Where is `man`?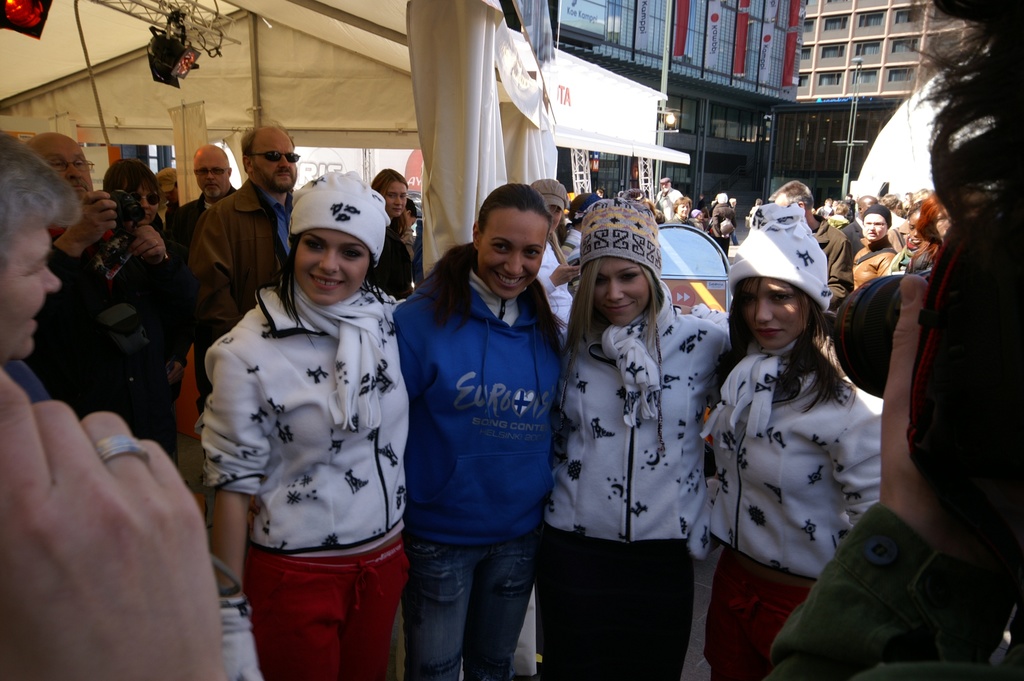
x1=876 y1=194 x2=908 y2=231.
